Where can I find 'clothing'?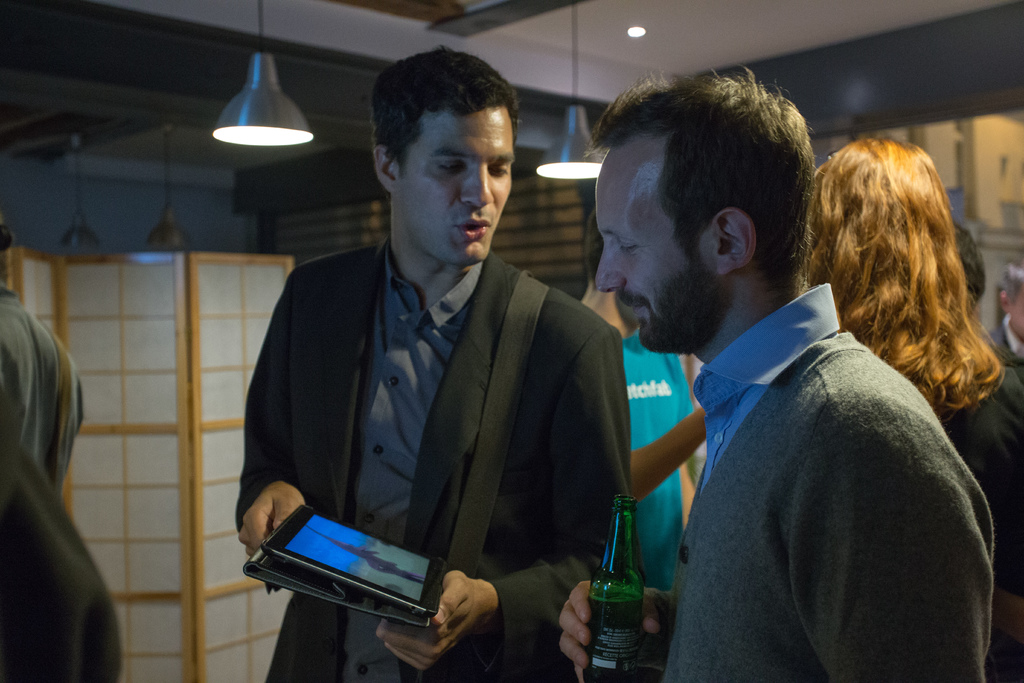
You can find it at {"x1": 620, "y1": 325, "x2": 698, "y2": 591}.
